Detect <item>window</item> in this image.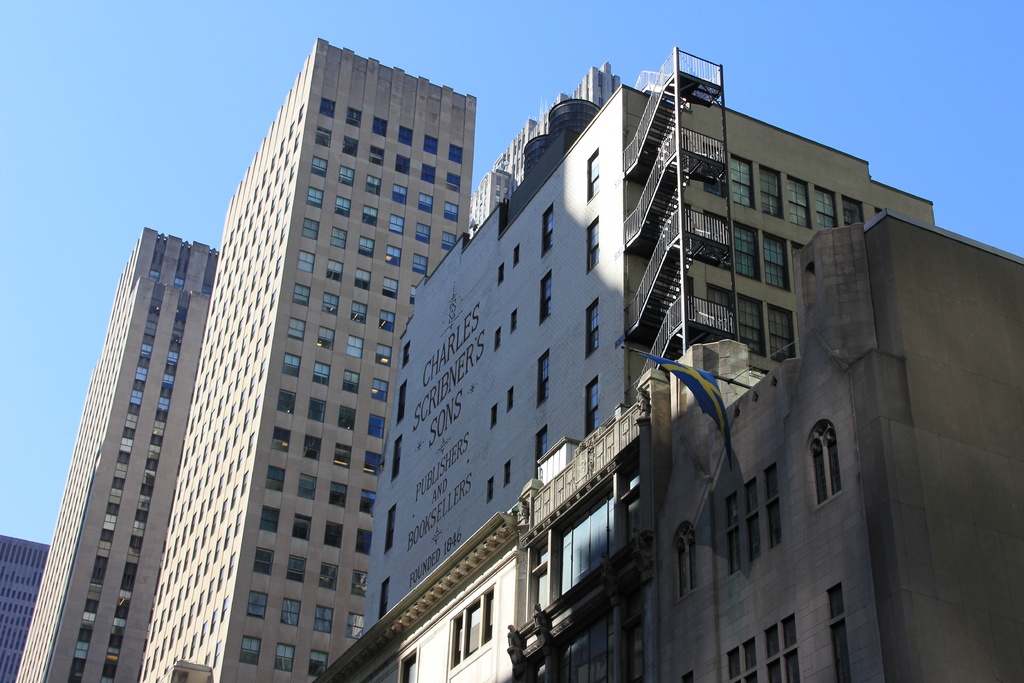
Detection: x1=376, y1=313, x2=401, y2=334.
